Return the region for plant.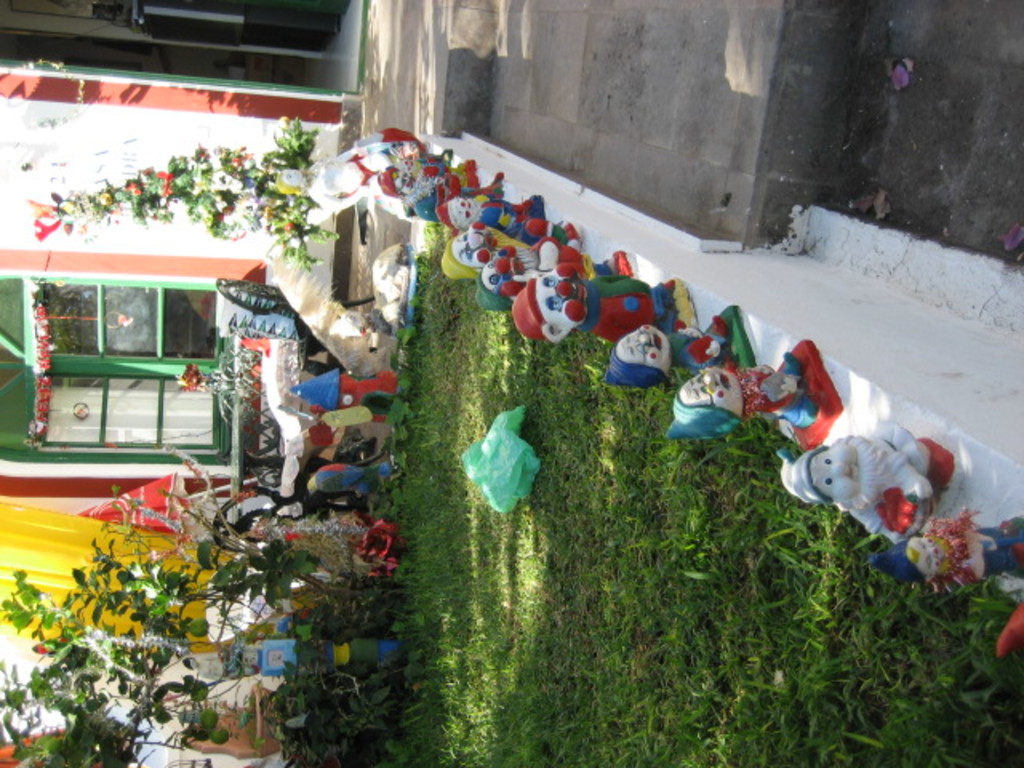
bbox=(24, 114, 330, 272).
